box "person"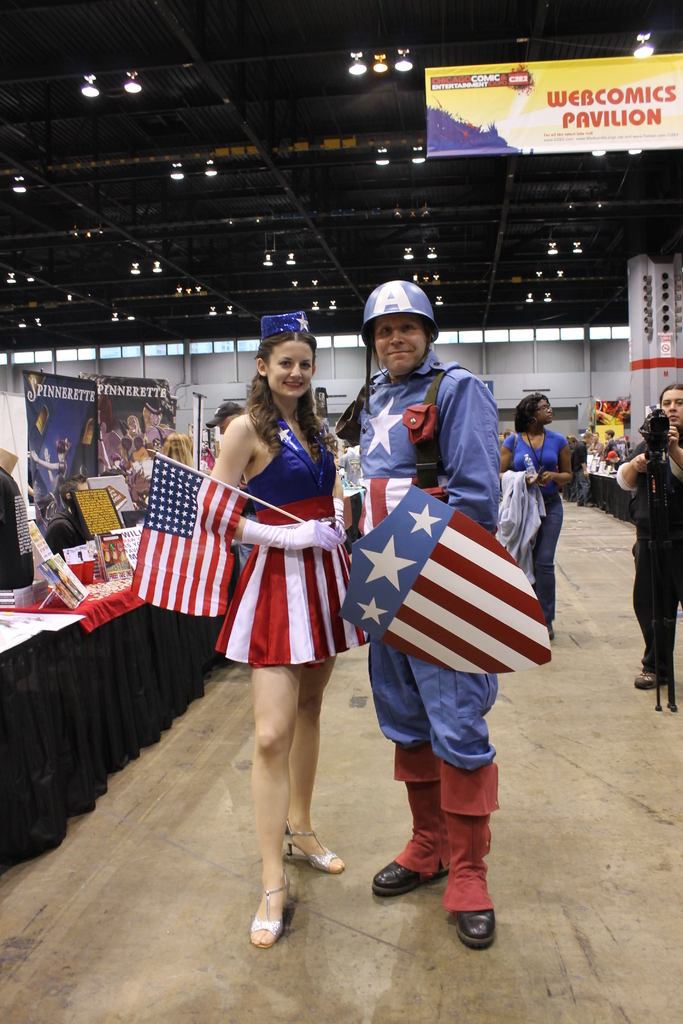
l=209, t=320, r=362, b=916
